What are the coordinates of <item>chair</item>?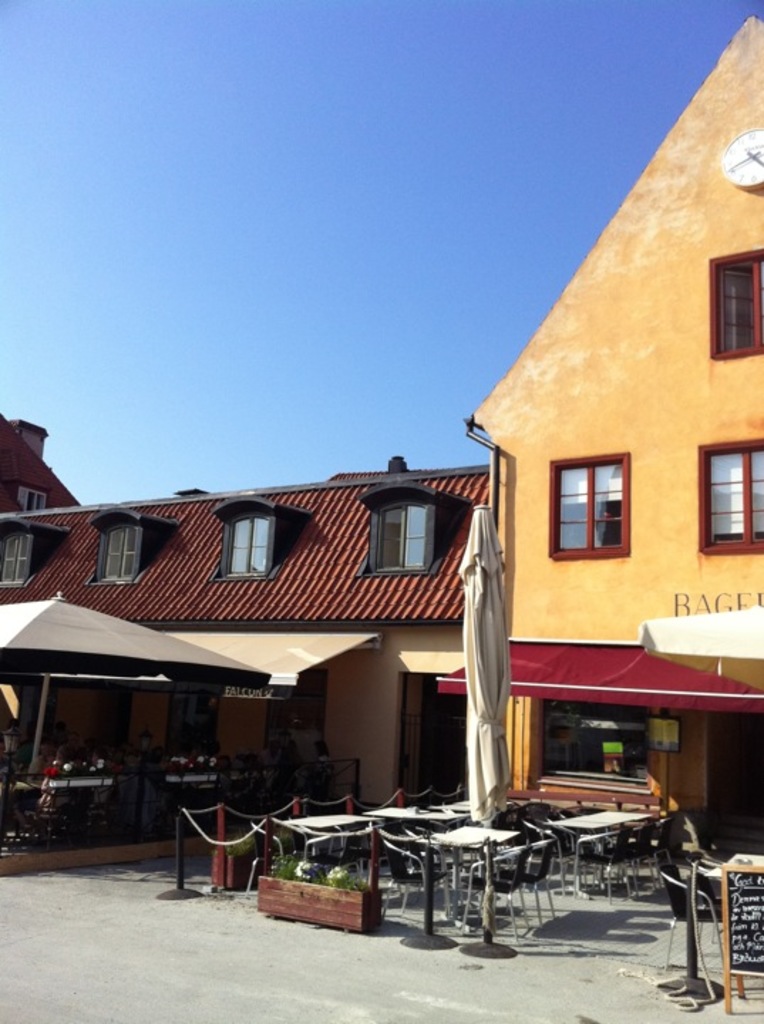
[400, 821, 457, 899].
